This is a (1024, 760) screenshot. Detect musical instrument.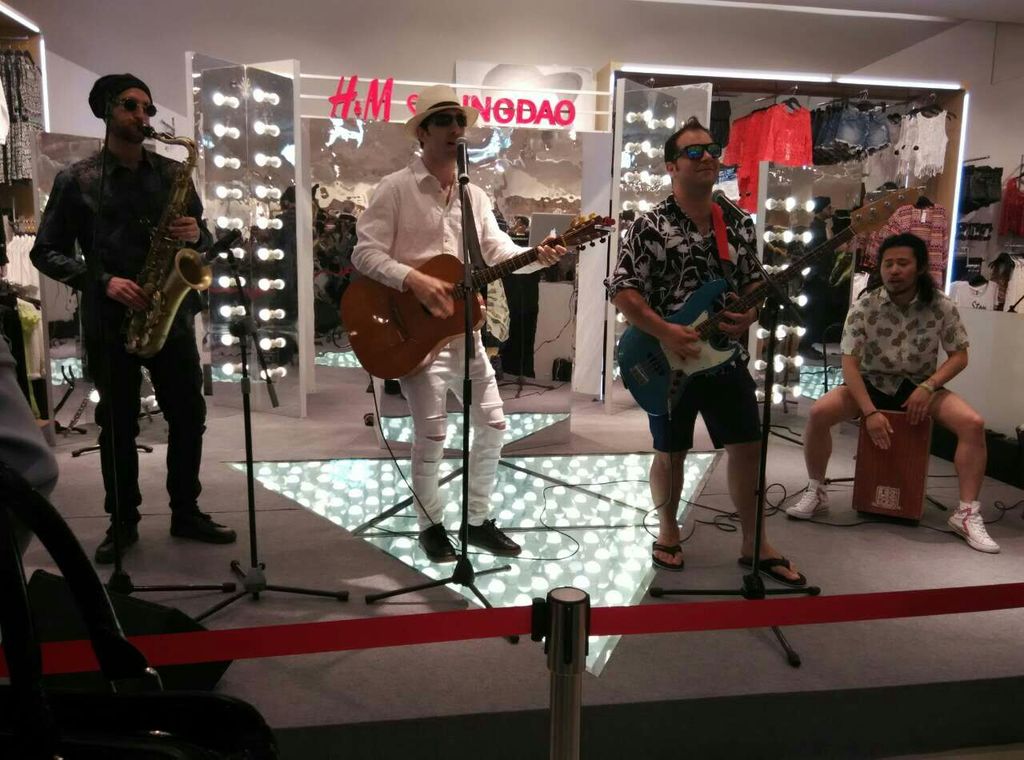
bbox=(610, 189, 926, 414).
